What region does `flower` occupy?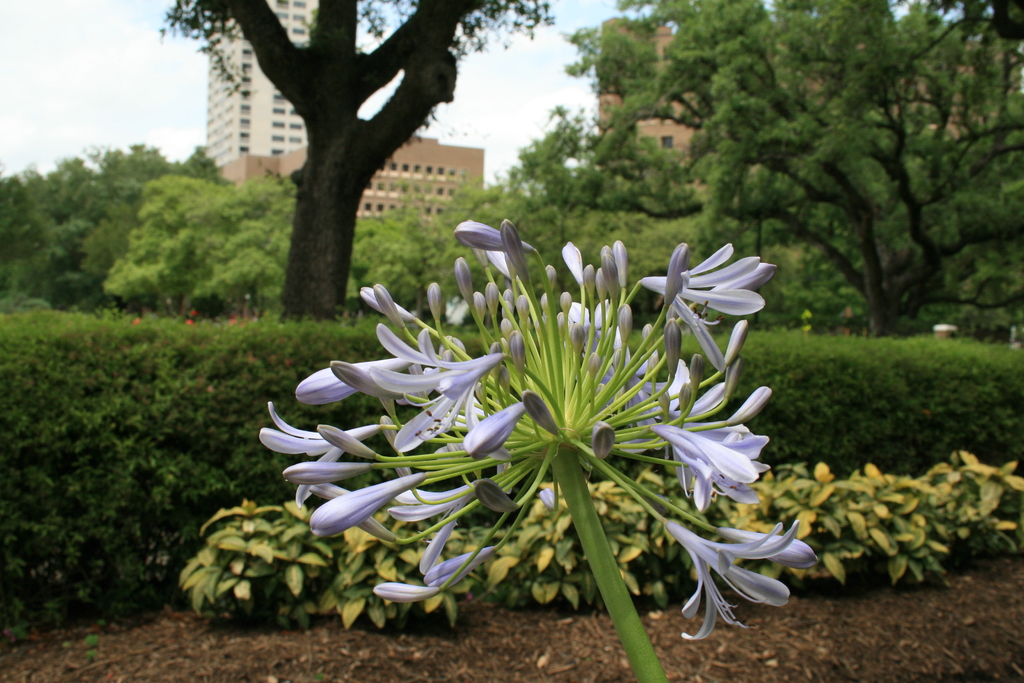
bbox(372, 580, 442, 598).
